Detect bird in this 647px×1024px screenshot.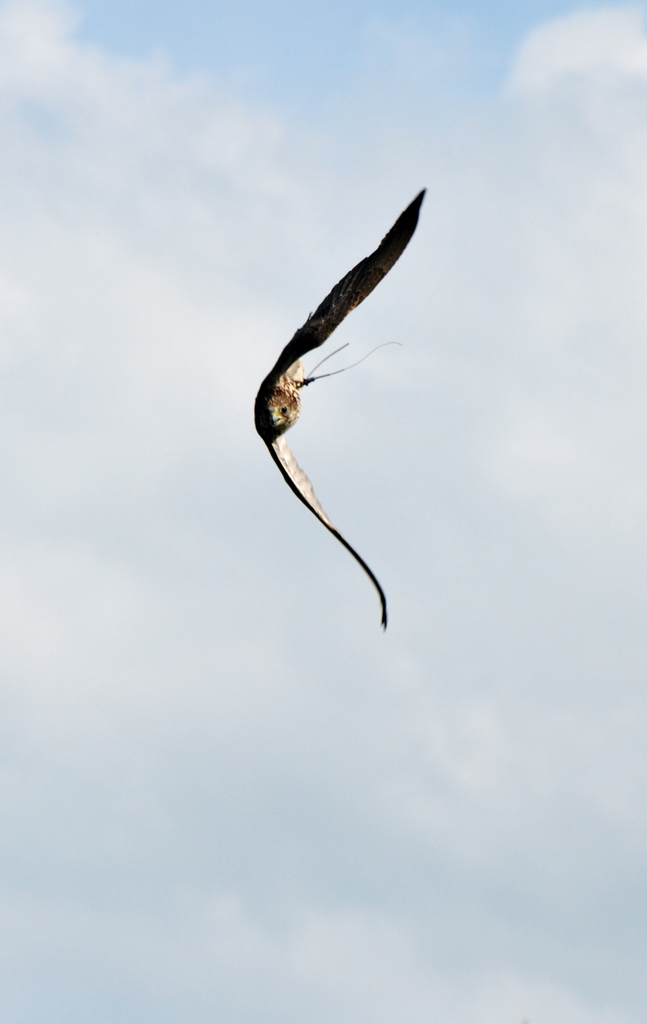
Detection: left=248, top=200, right=430, bottom=615.
